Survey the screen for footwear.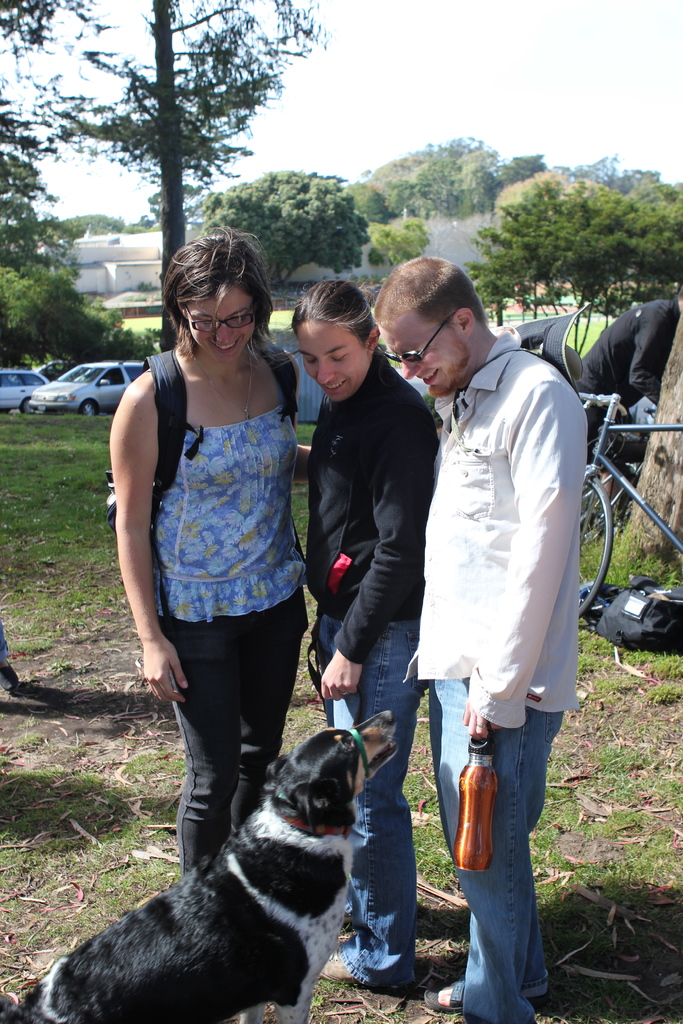
Survey found: select_region(424, 979, 463, 1008).
